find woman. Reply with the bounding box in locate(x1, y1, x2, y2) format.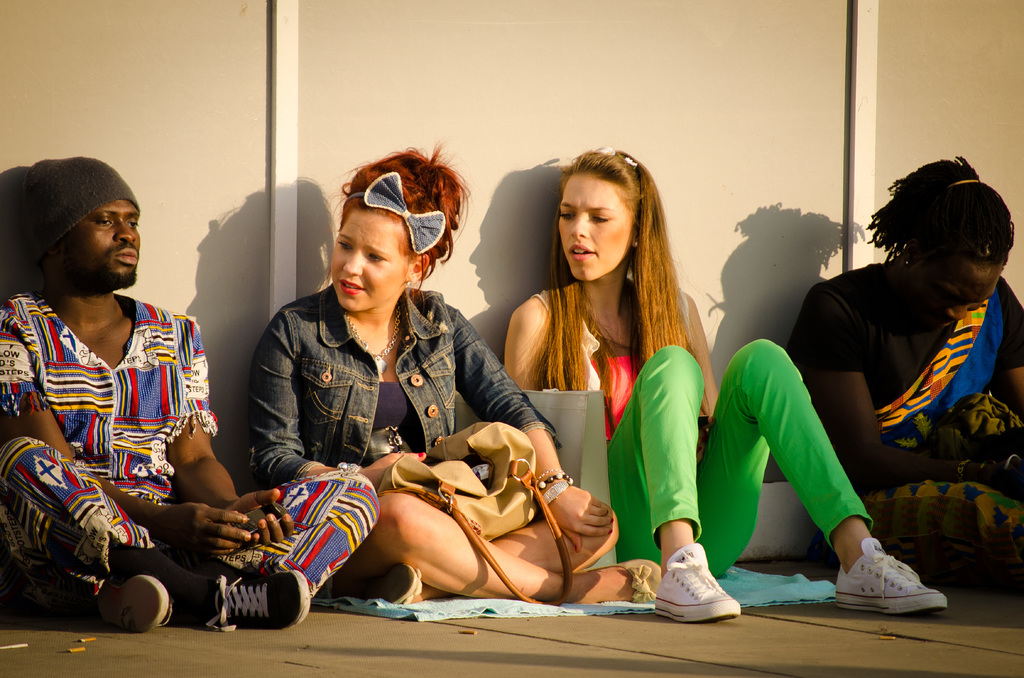
locate(227, 161, 524, 625).
